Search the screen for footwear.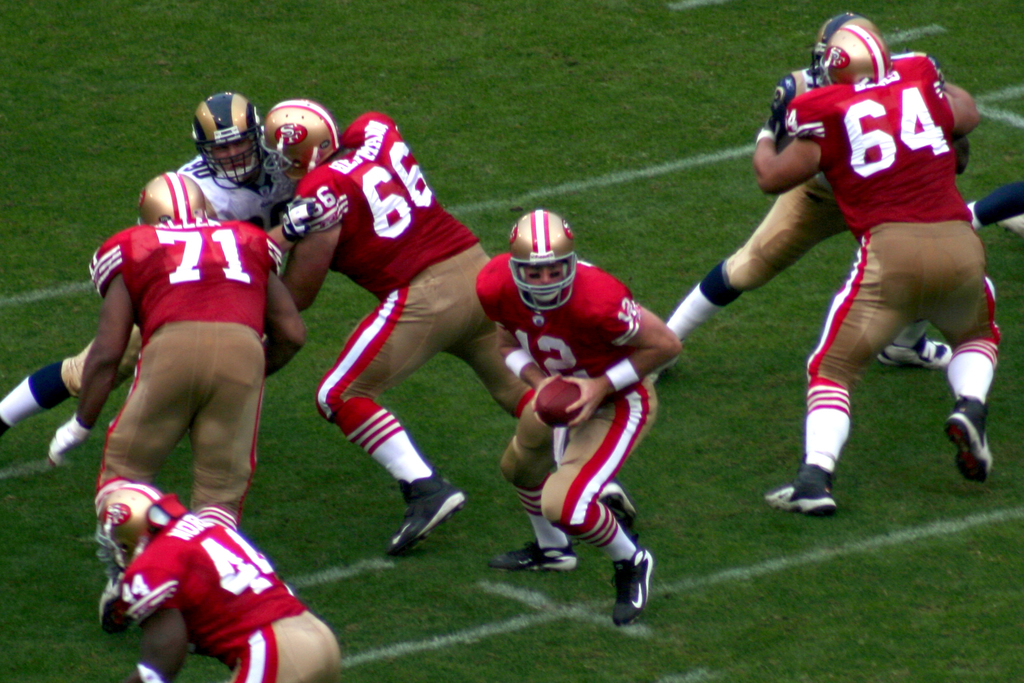
Found at select_region(878, 336, 953, 370).
